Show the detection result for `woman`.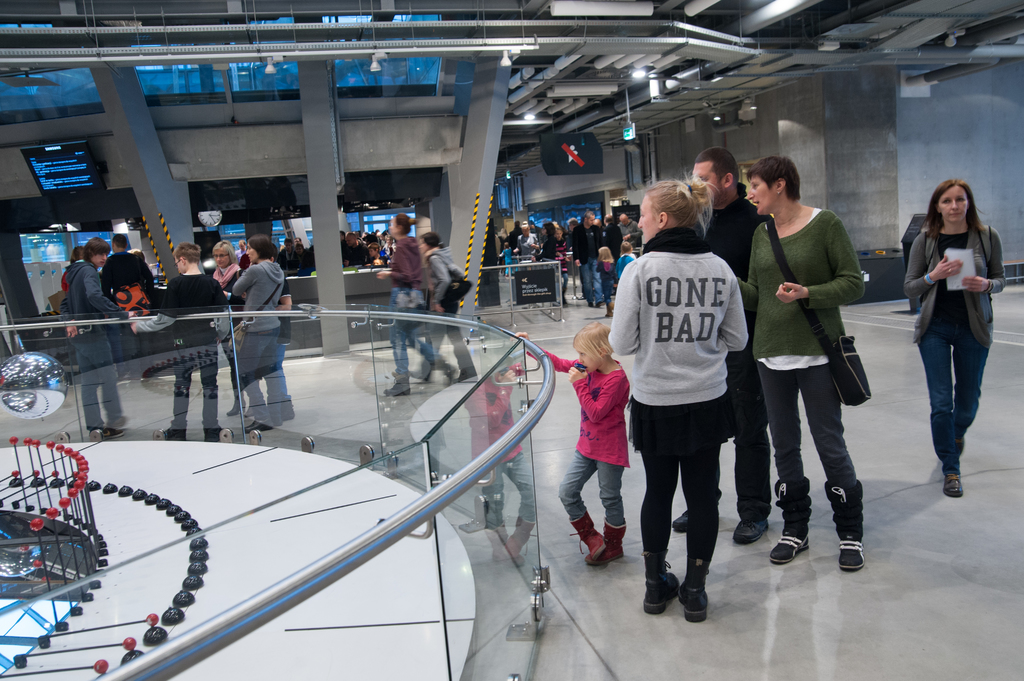
(223, 224, 295, 435).
